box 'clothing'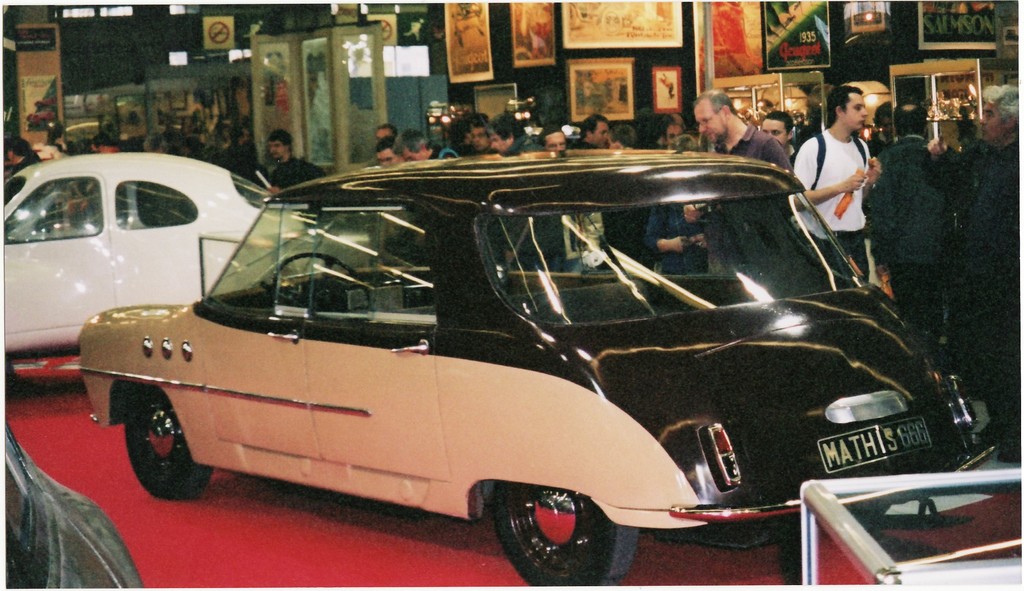
BBox(790, 134, 872, 275)
